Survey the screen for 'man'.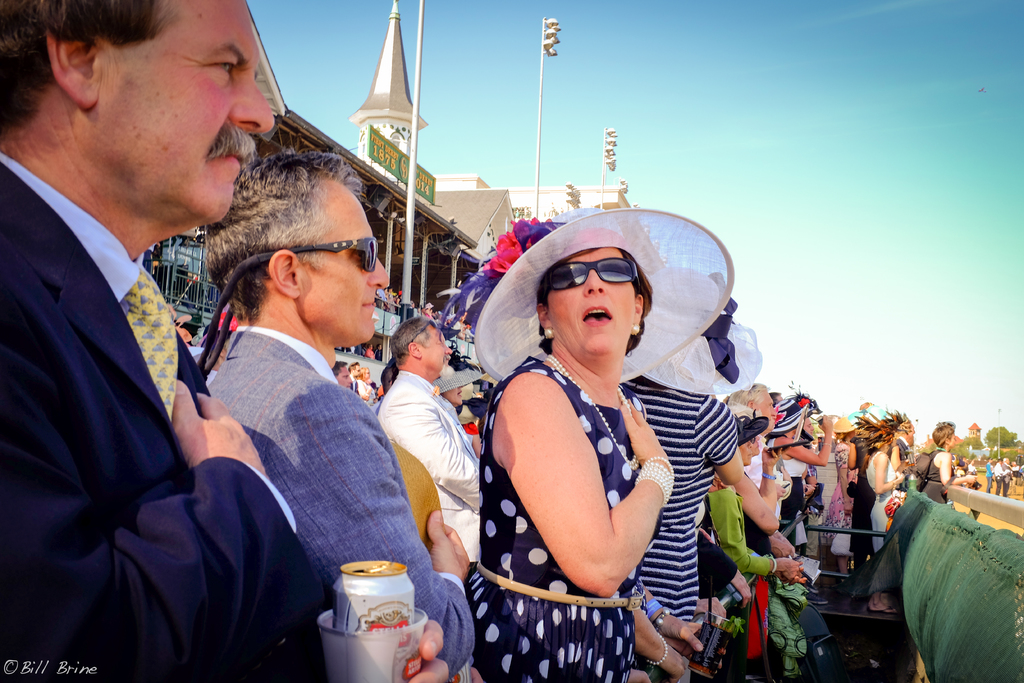
Survey found: 360/369/374/411.
